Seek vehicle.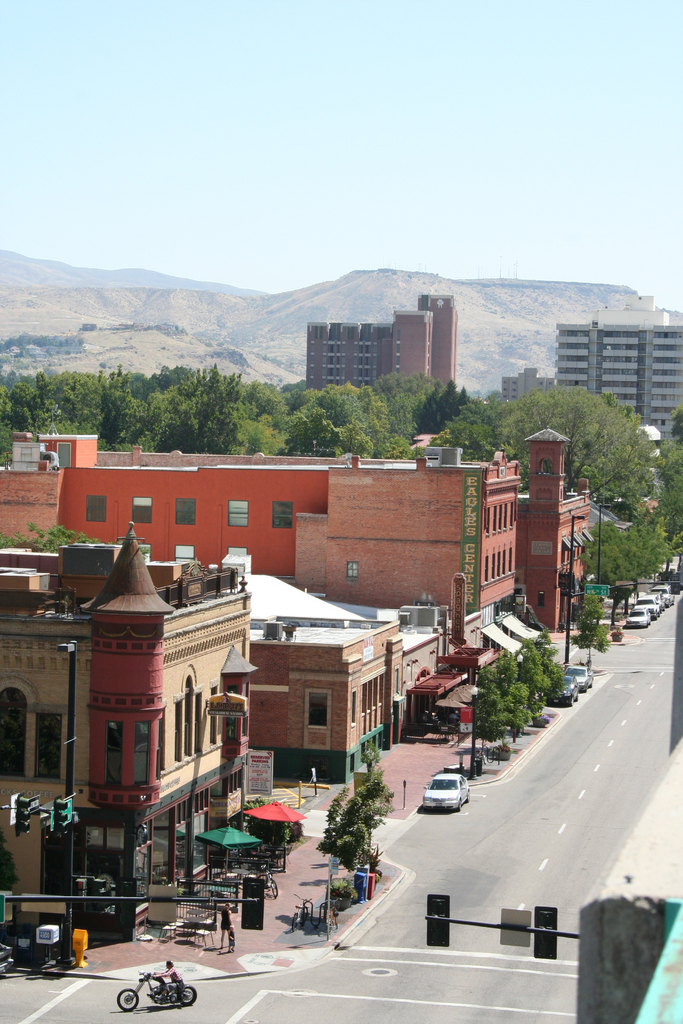
detection(568, 660, 598, 700).
